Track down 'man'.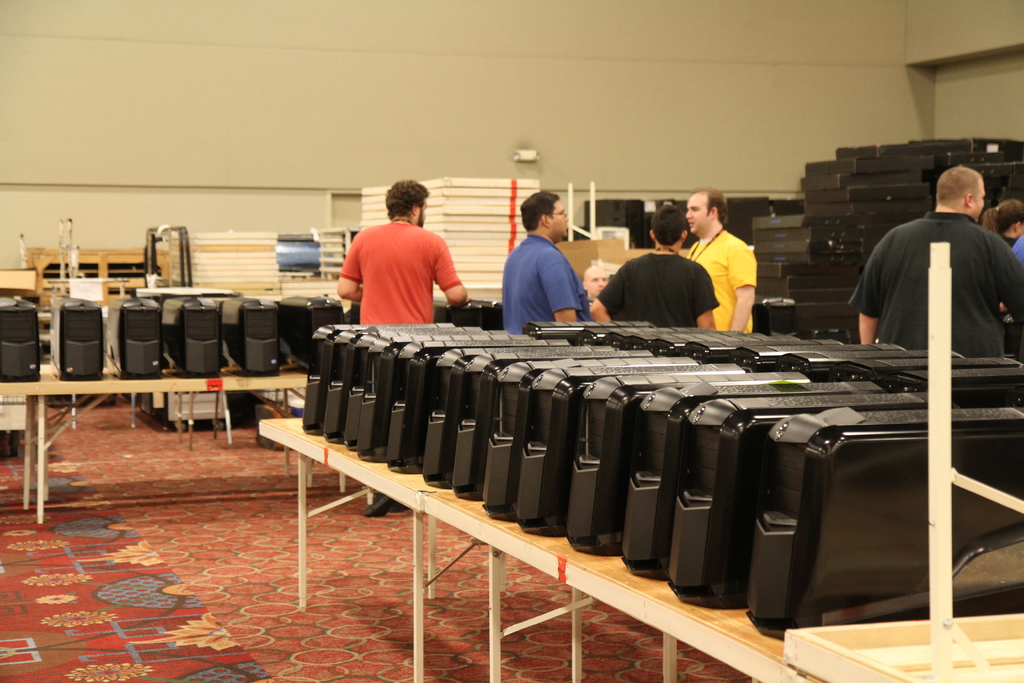
Tracked to (x1=847, y1=165, x2=1023, y2=361).
